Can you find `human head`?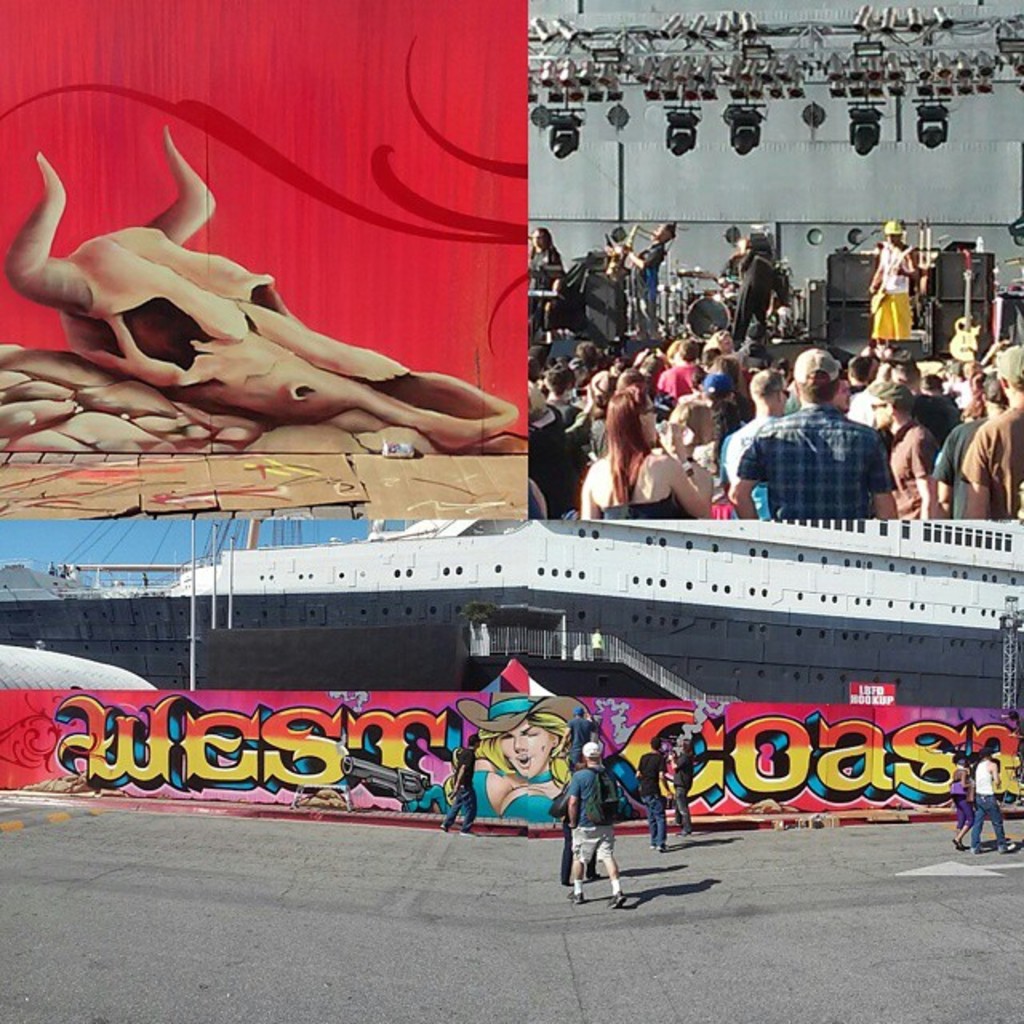
Yes, bounding box: <region>870, 384, 914, 429</region>.
